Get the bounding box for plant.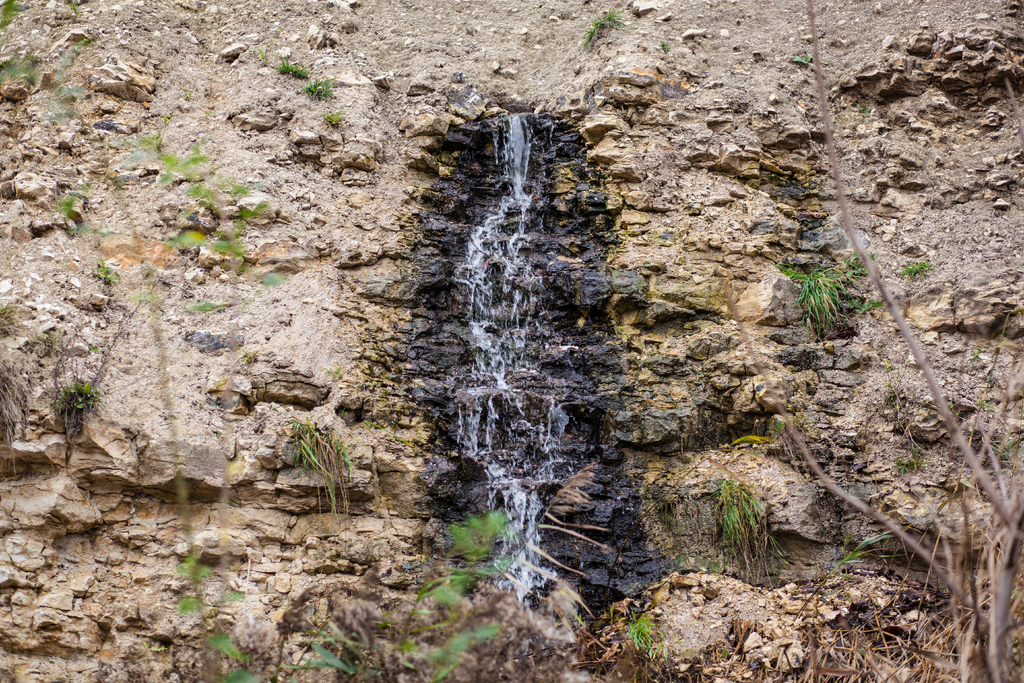
detection(150, 115, 167, 154).
